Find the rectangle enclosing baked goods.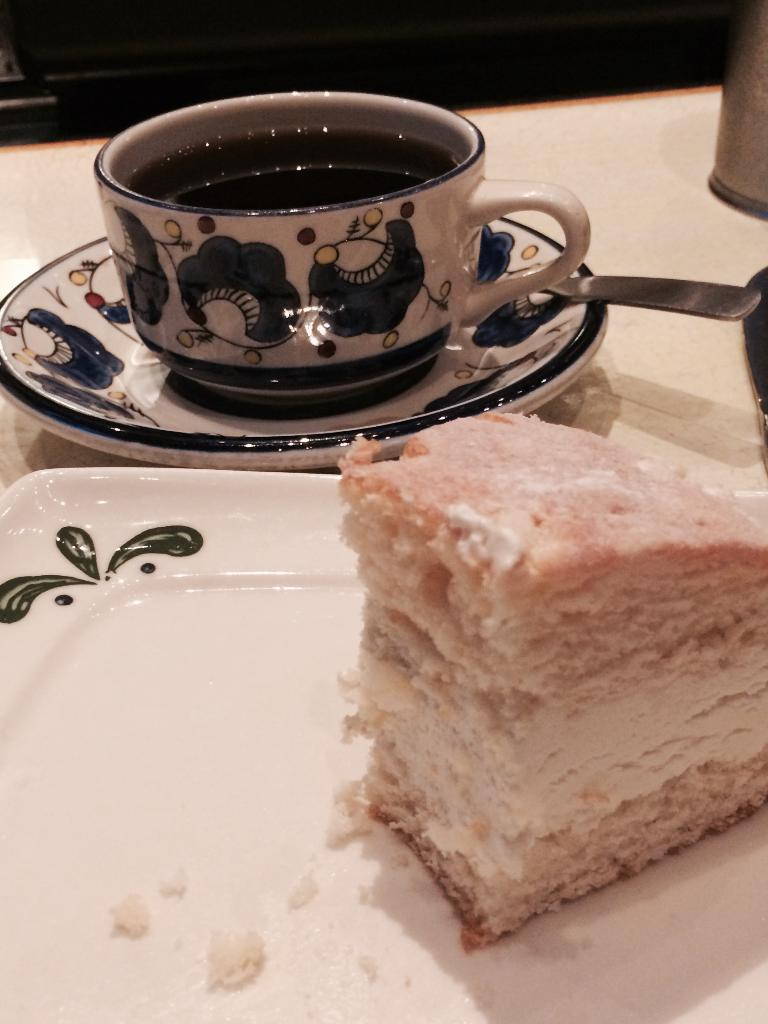
x1=347, y1=420, x2=767, y2=933.
